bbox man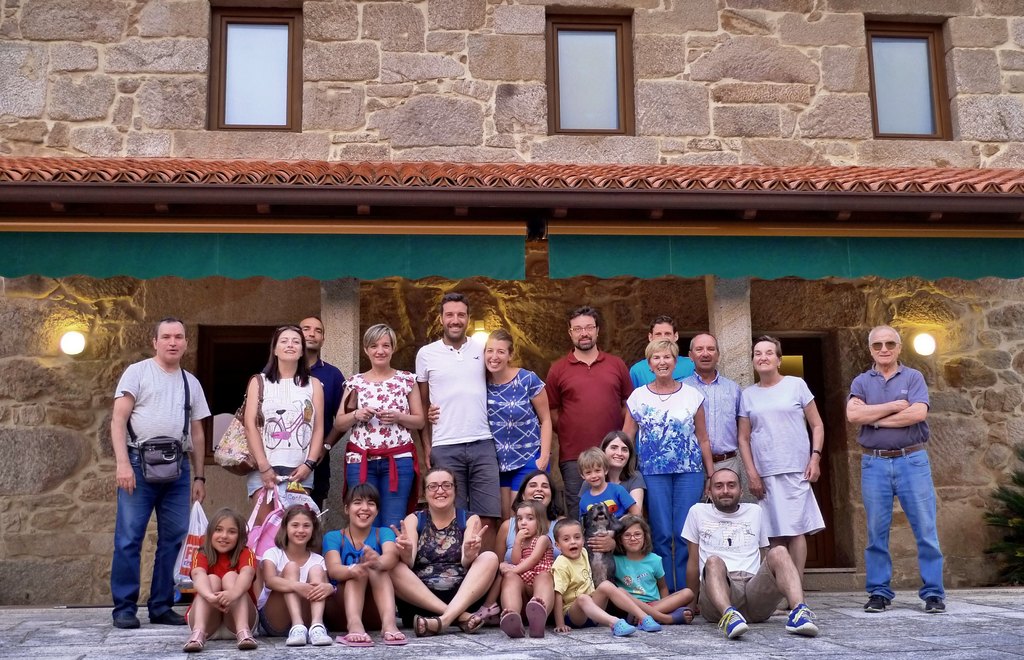
pyautogui.locateOnScreen(847, 326, 948, 608)
